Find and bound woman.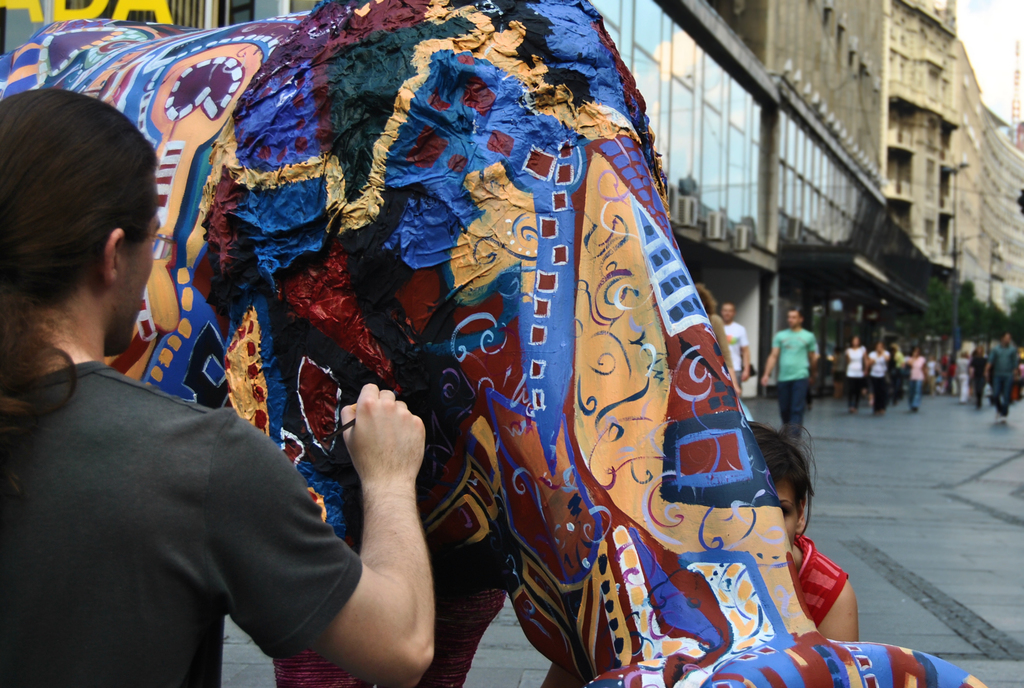
Bound: [x1=845, y1=332, x2=874, y2=416].
